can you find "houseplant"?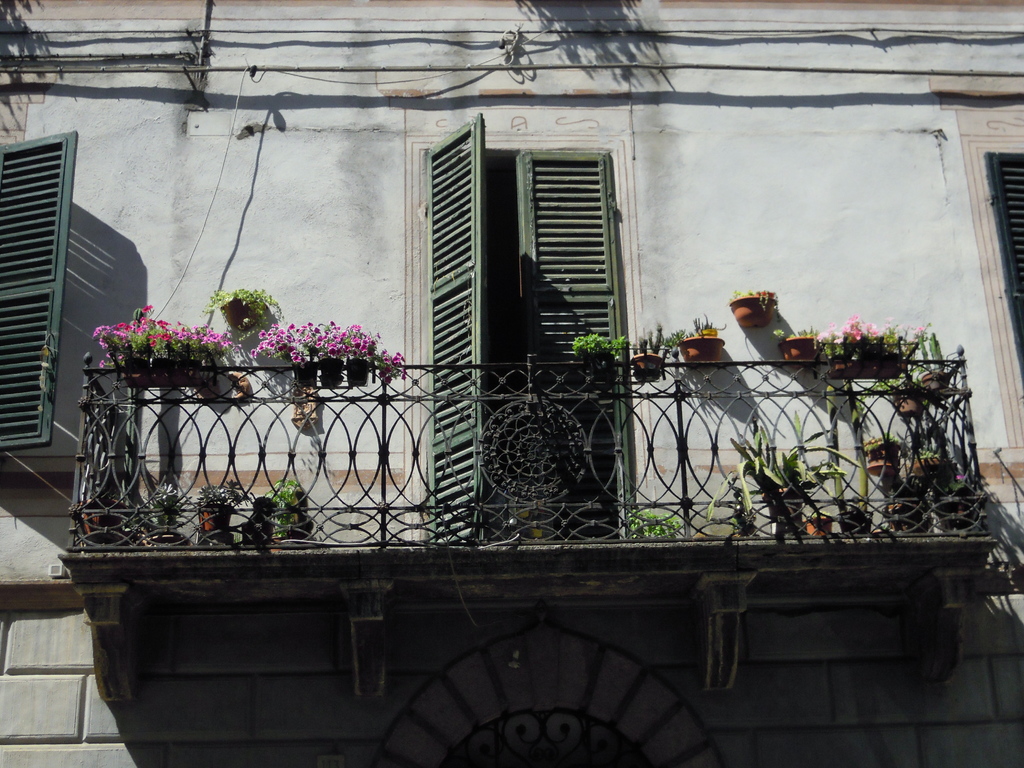
Yes, bounding box: x1=630 y1=321 x2=671 y2=386.
